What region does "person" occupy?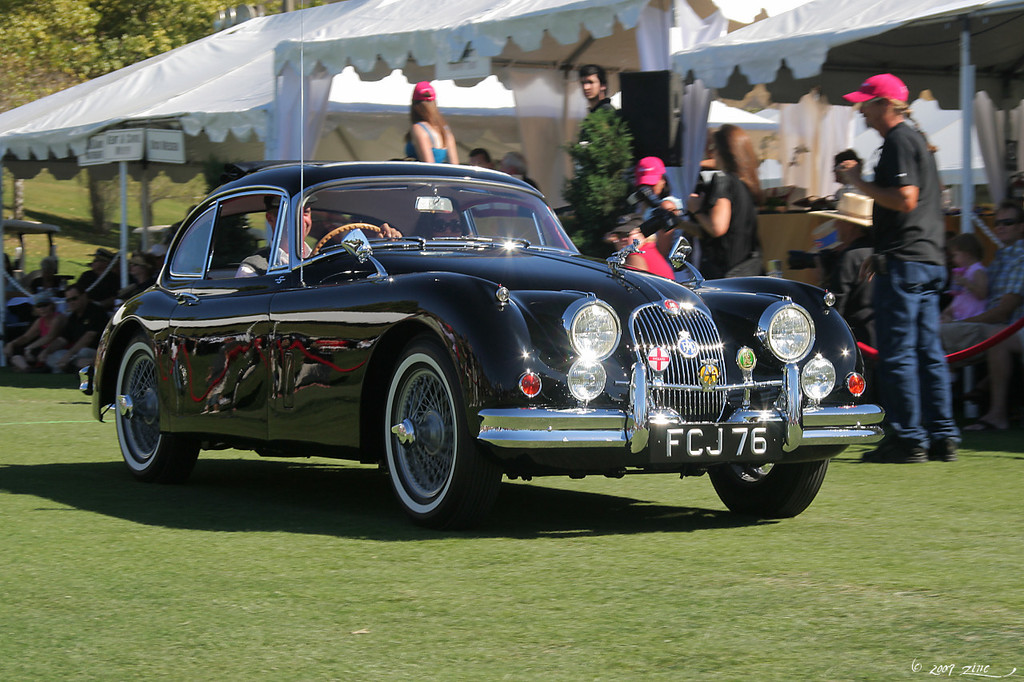
[left=606, top=212, right=682, bottom=279].
